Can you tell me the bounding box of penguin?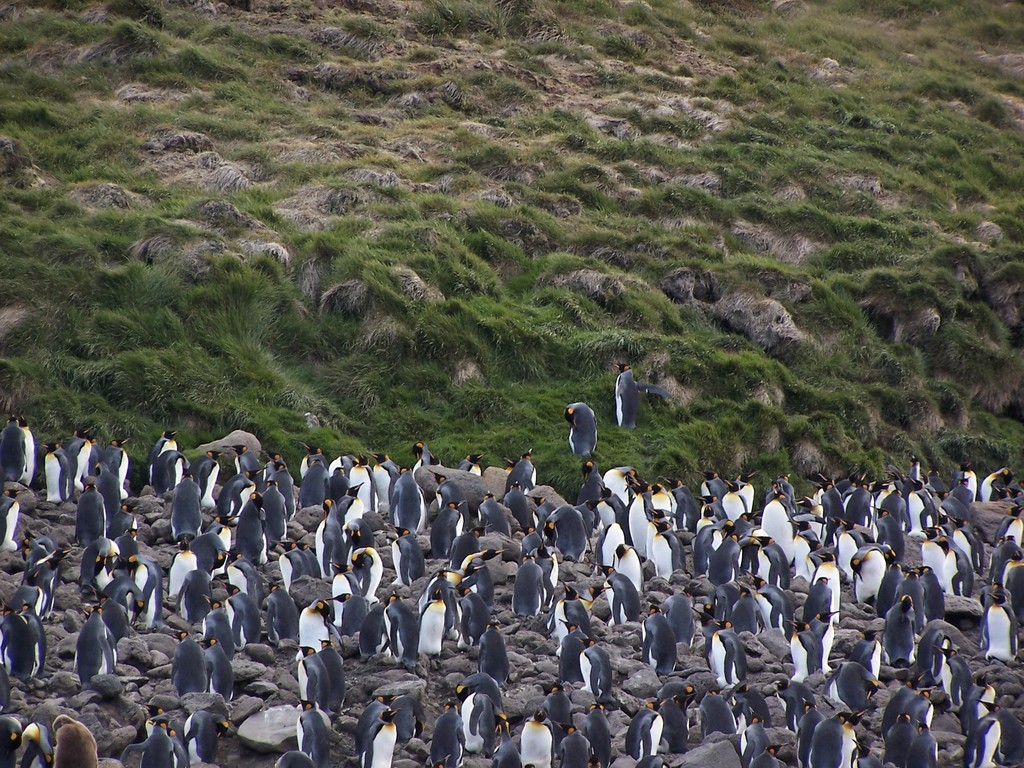
crop(898, 483, 943, 536).
